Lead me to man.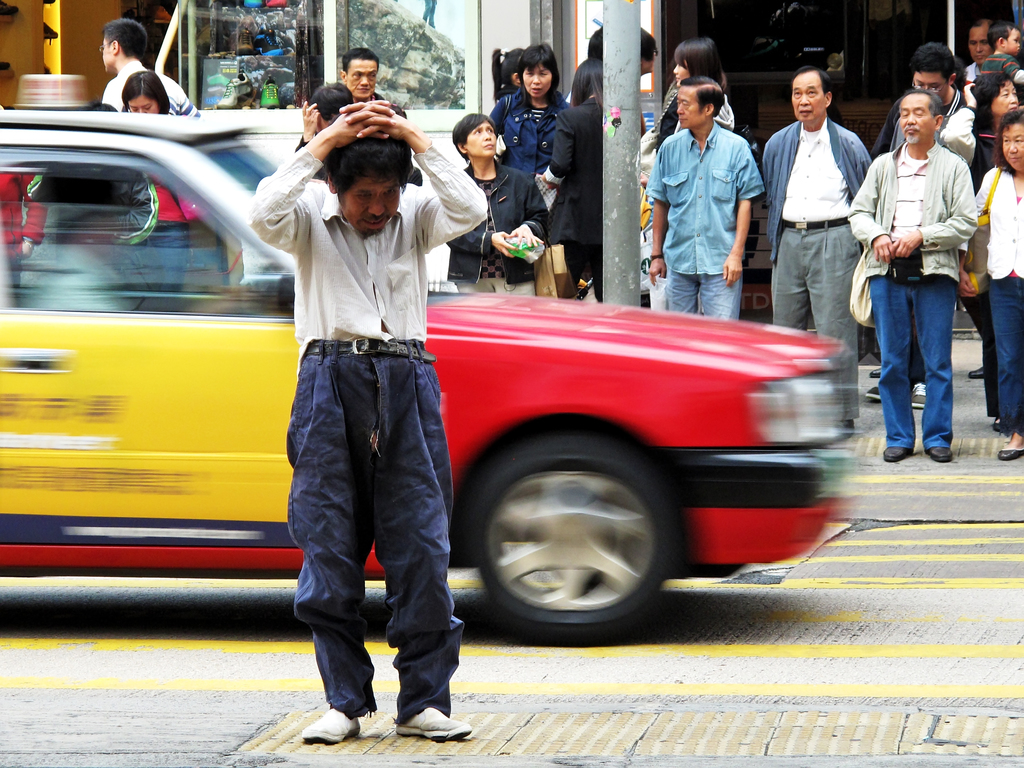
Lead to <region>840, 90, 983, 457</region>.
